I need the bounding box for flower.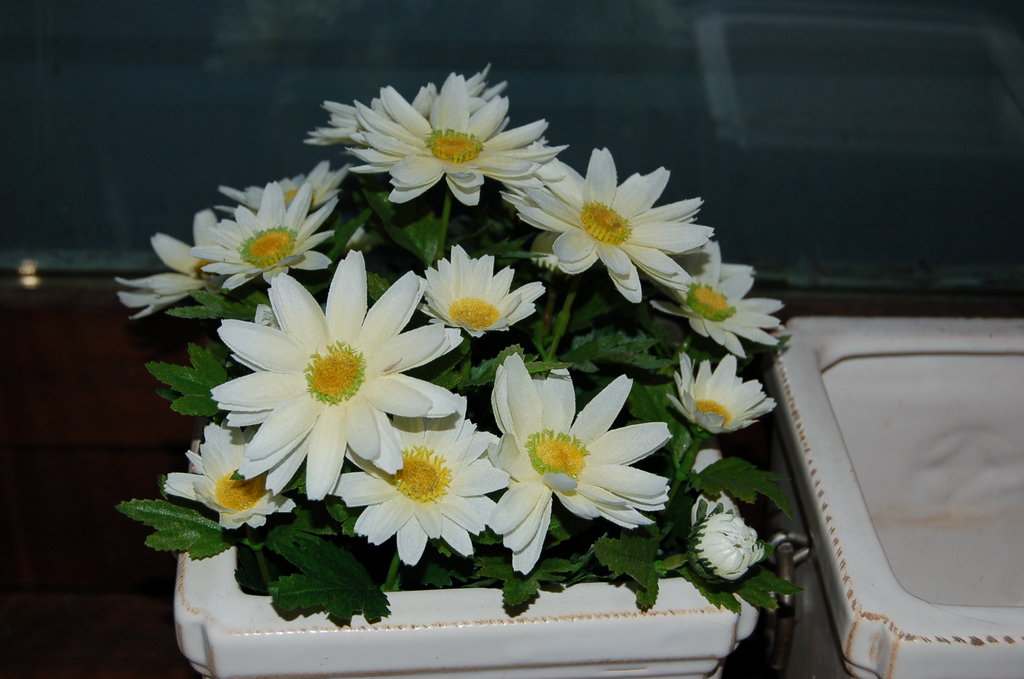
Here it is: rect(669, 350, 781, 436).
